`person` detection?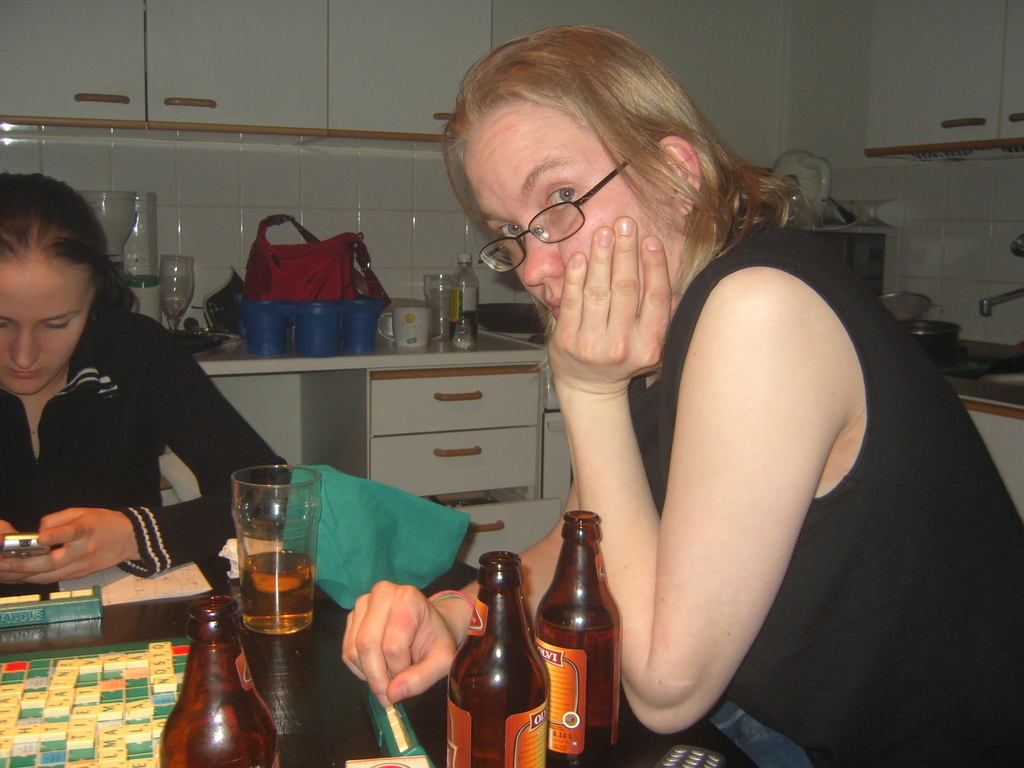
<region>340, 24, 1023, 767</region>
